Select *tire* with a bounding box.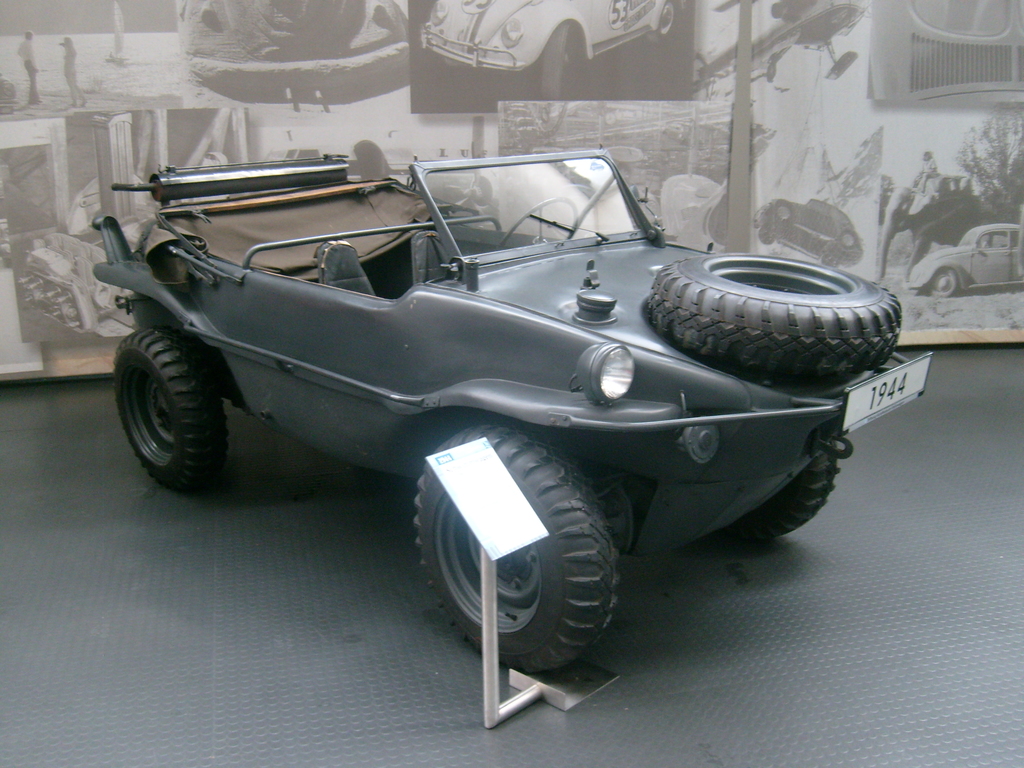
rect(775, 202, 796, 220).
